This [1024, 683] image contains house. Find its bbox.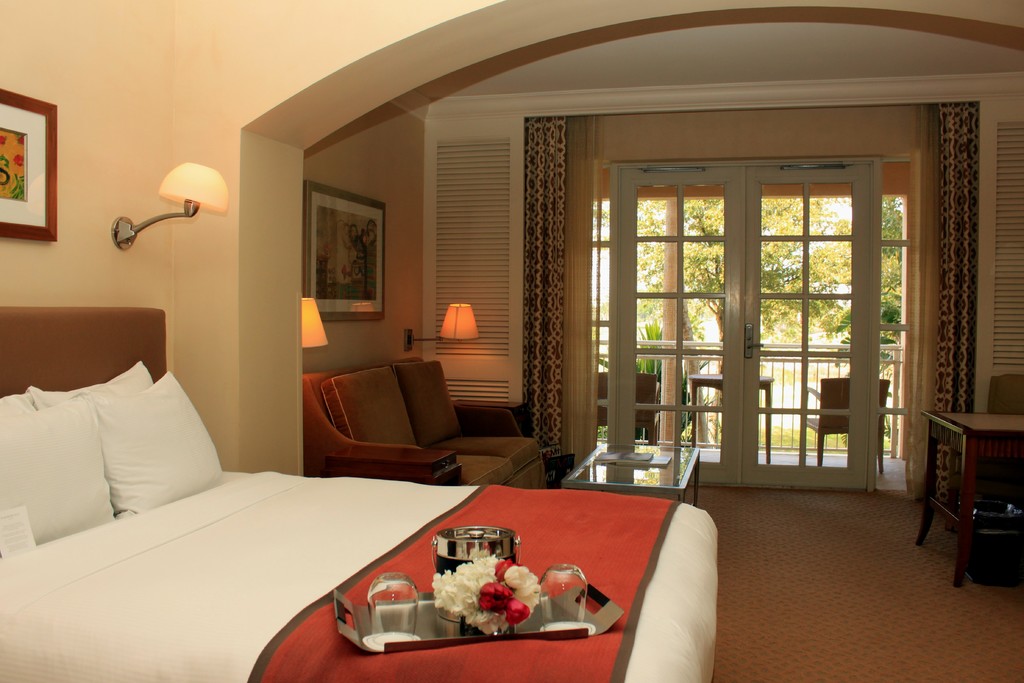
(0,0,1023,682).
